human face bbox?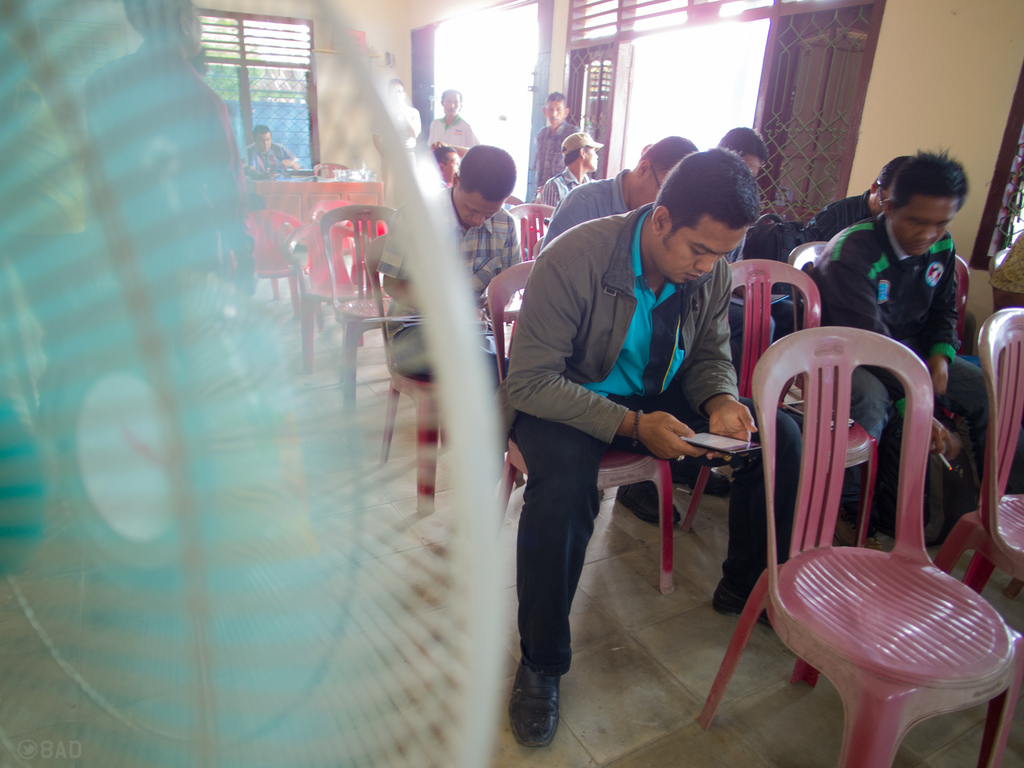
<bbox>892, 195, 961, 257</bbox>
